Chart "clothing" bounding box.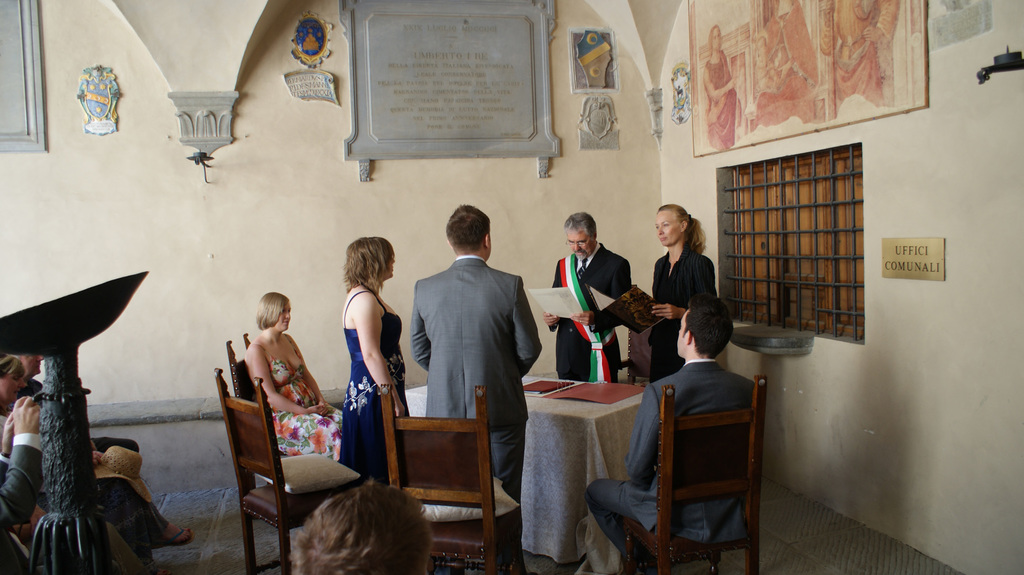
Charted: <bbox>401, 223, 539, 464</bbox>.
